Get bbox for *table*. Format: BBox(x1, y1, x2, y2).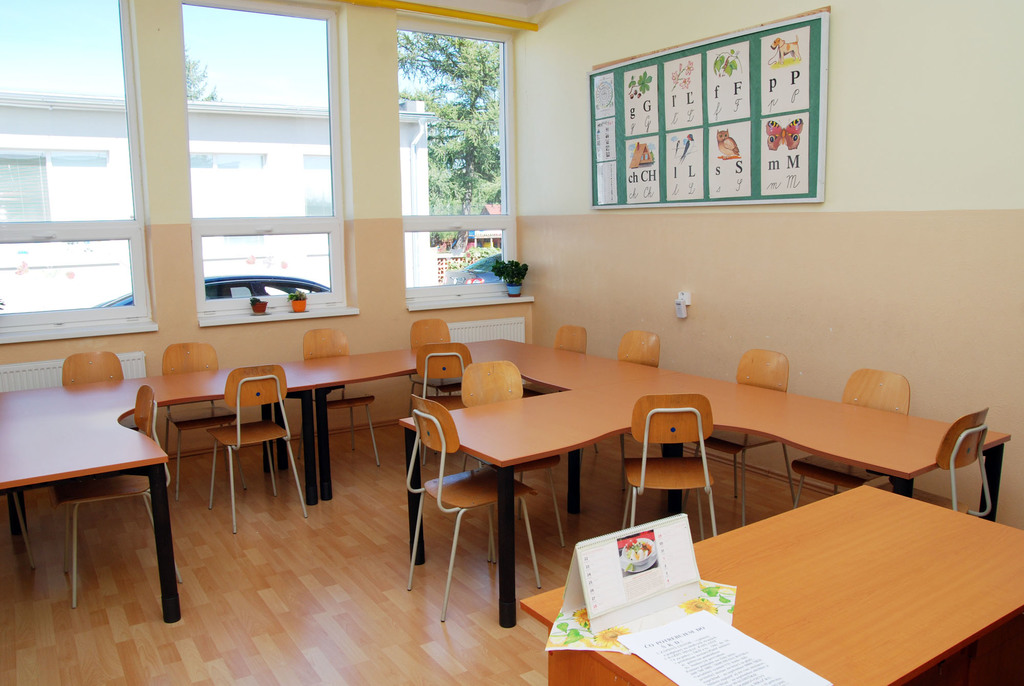
BBox(527, 457, 1023, 681).
